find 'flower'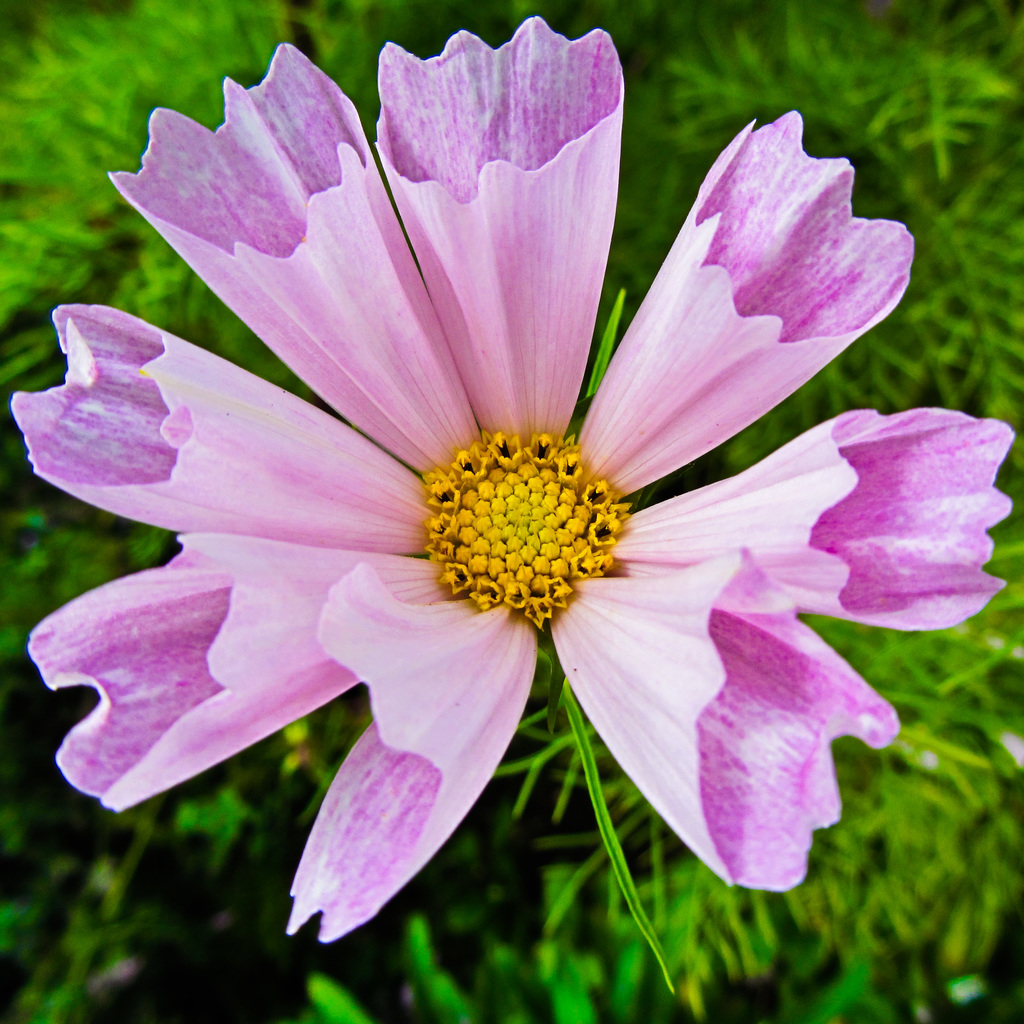
BBox(10, 16, 1014, 944)
